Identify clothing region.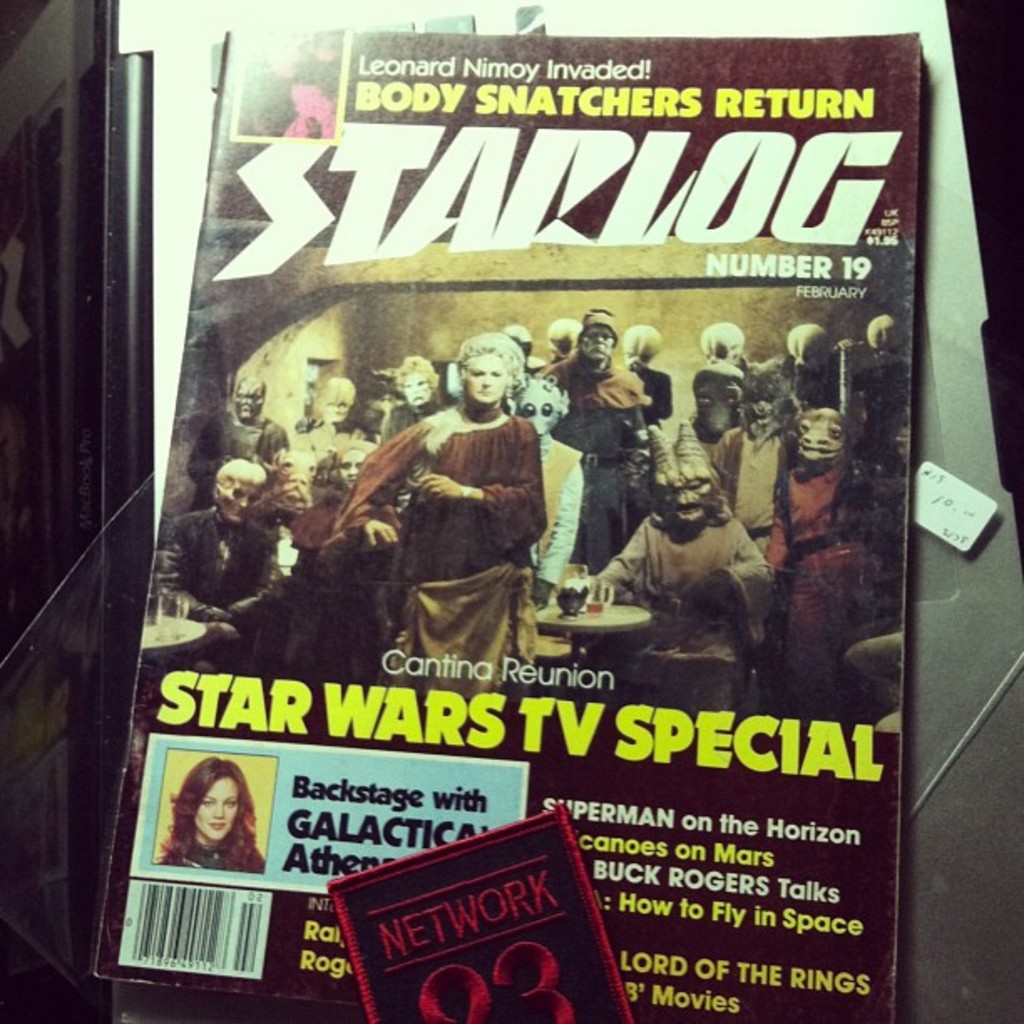
Region: 293/527/402/666.
